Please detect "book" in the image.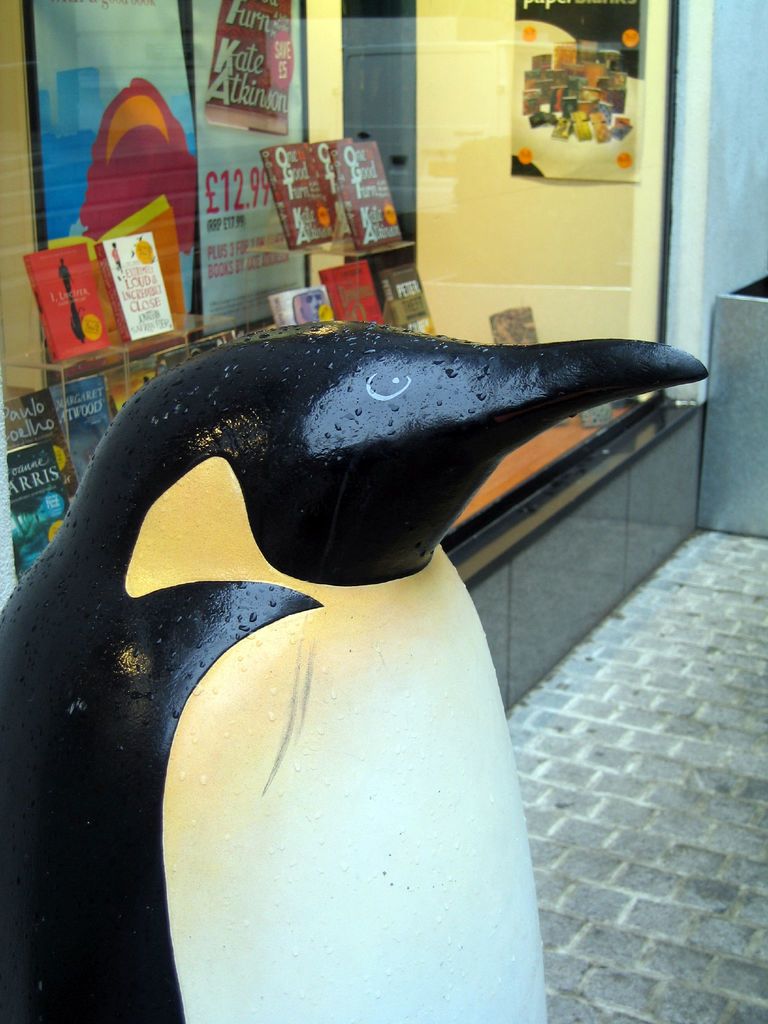
bbox=(333, 130, 412, 244).
